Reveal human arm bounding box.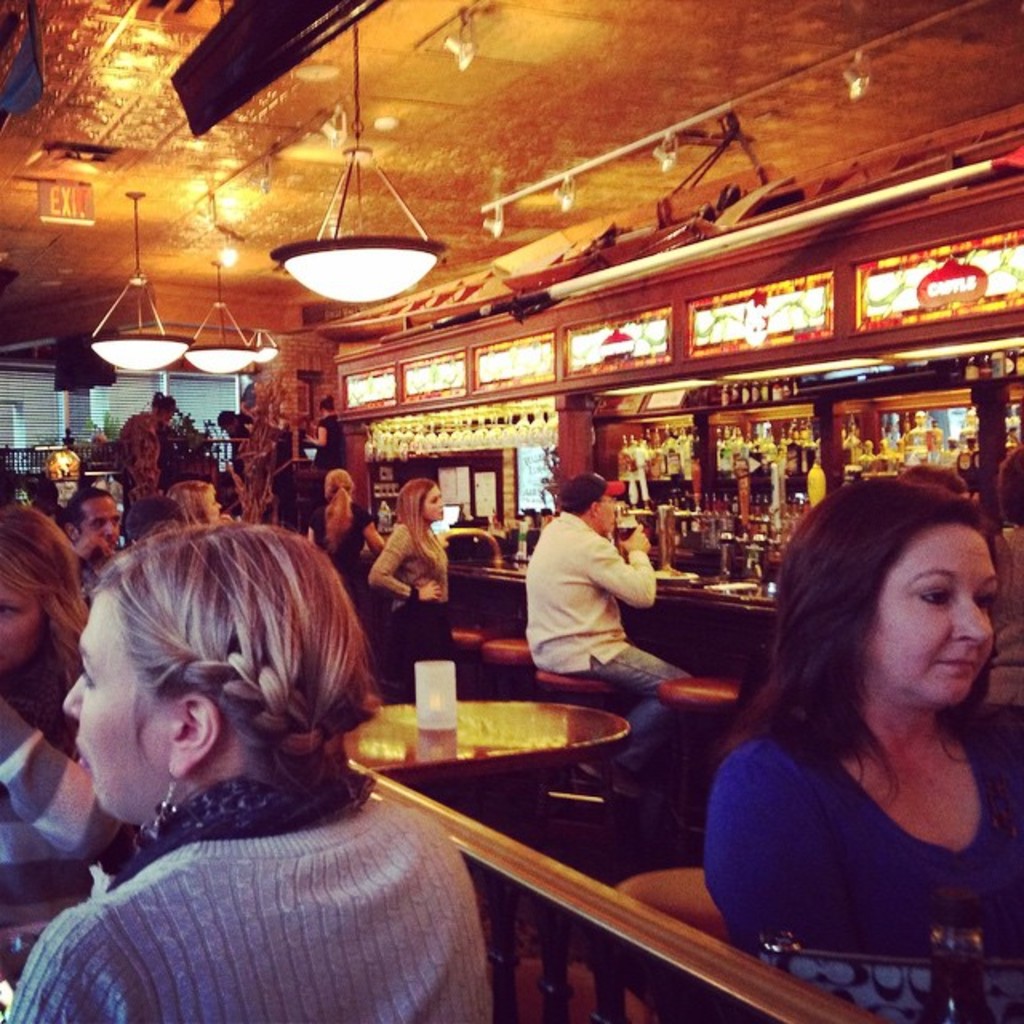
Revealed: detection(61, 530, 133, 576).
